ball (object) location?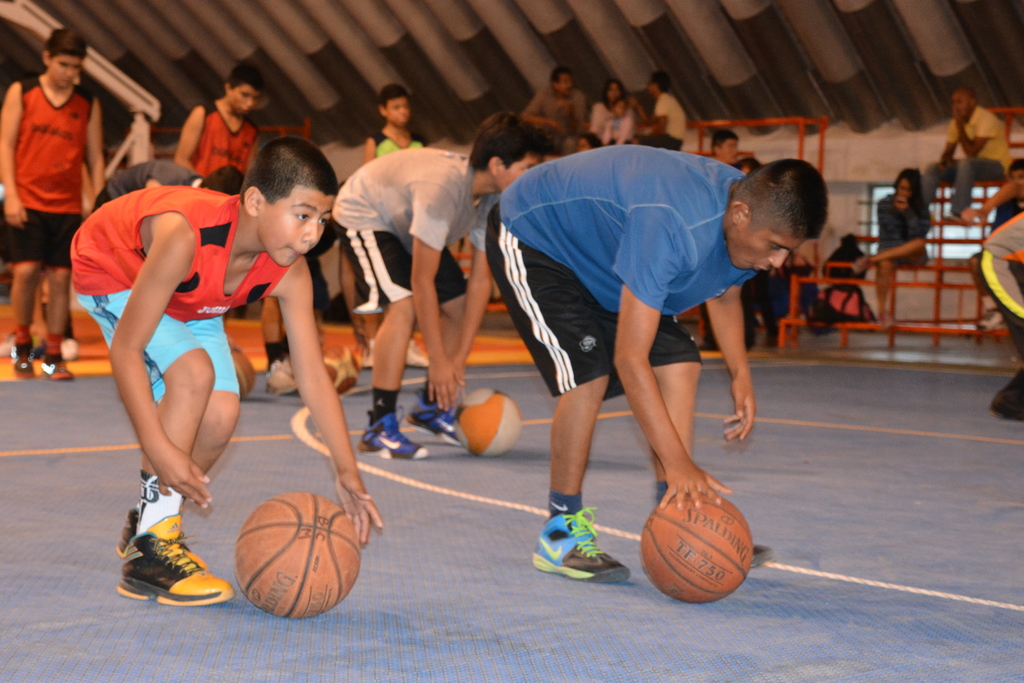
642 495 755 604
